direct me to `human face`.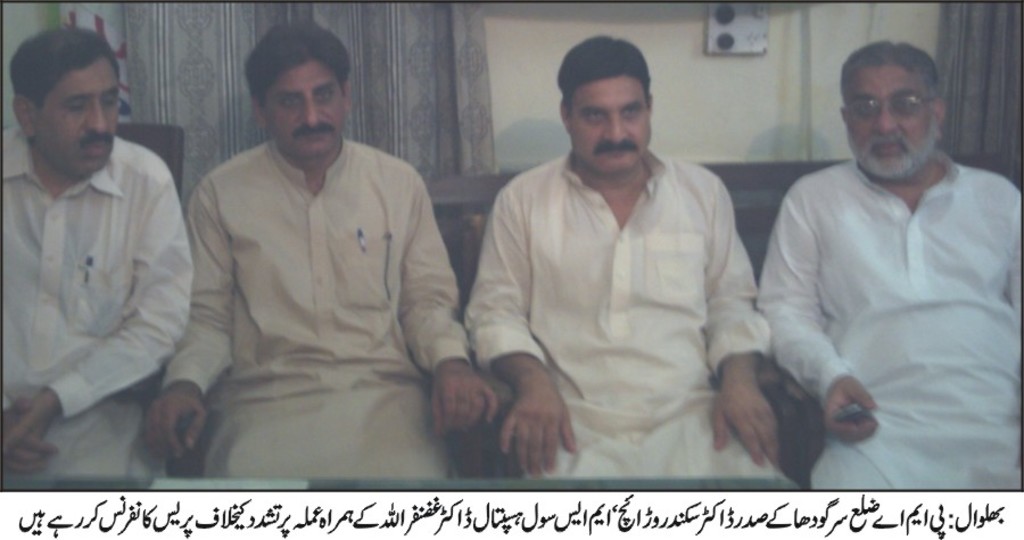
Direction: 263, 56, 346, 155.
